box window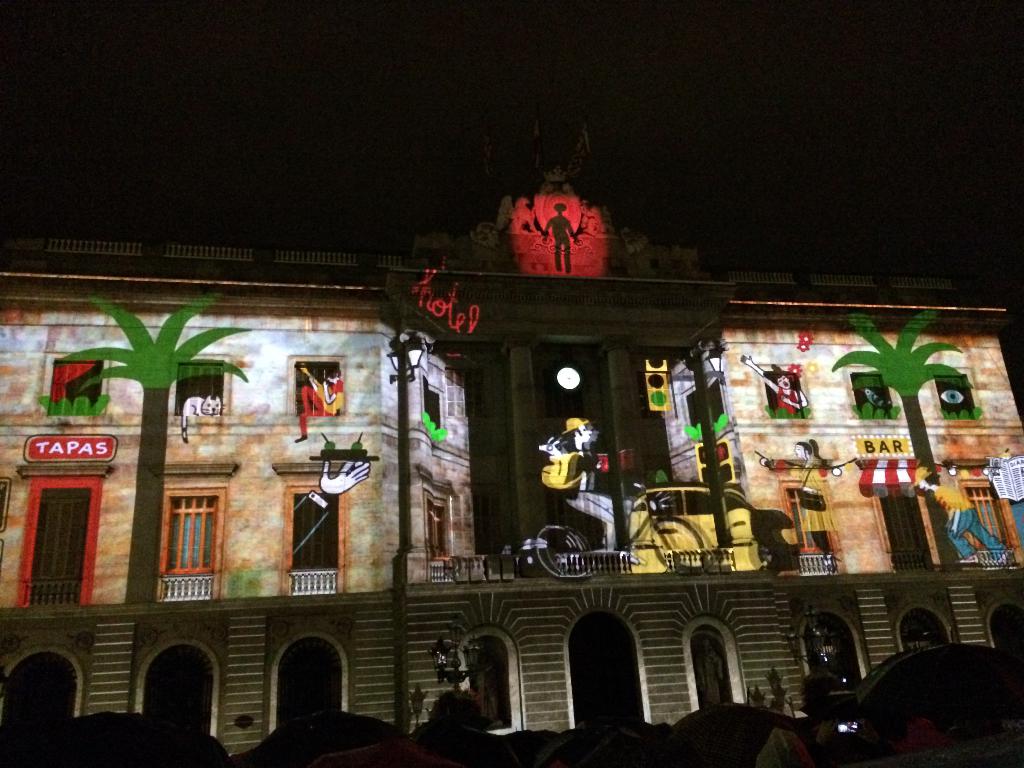
<bbox>160, 497, 217, 577</bbox>
